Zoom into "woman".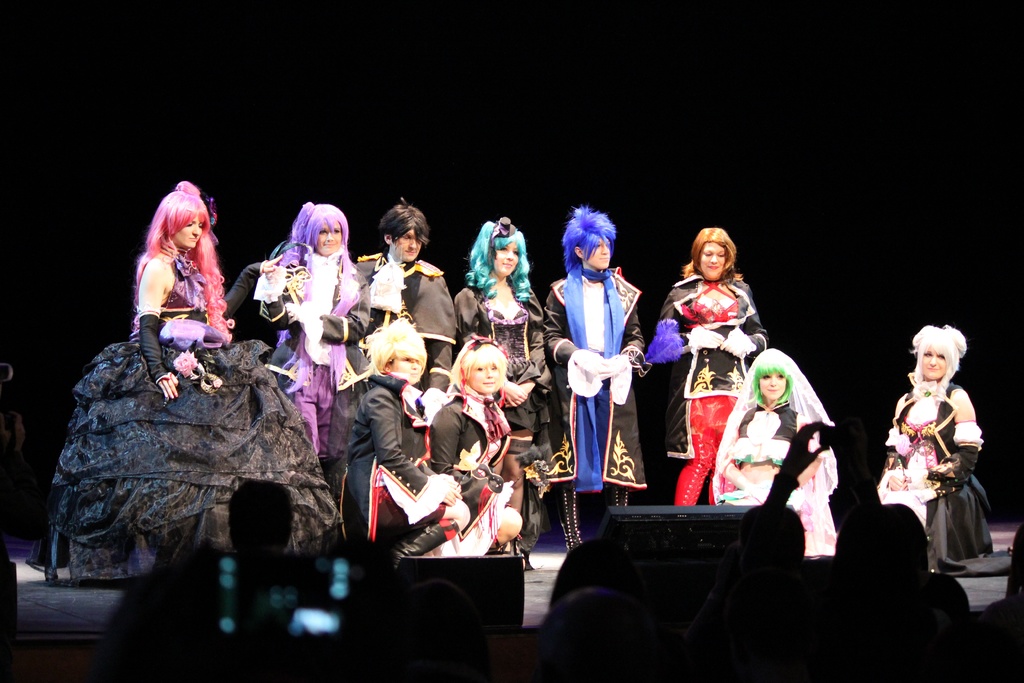
Zoom target: x1=657 y1=226 x2=770 y2=505.
